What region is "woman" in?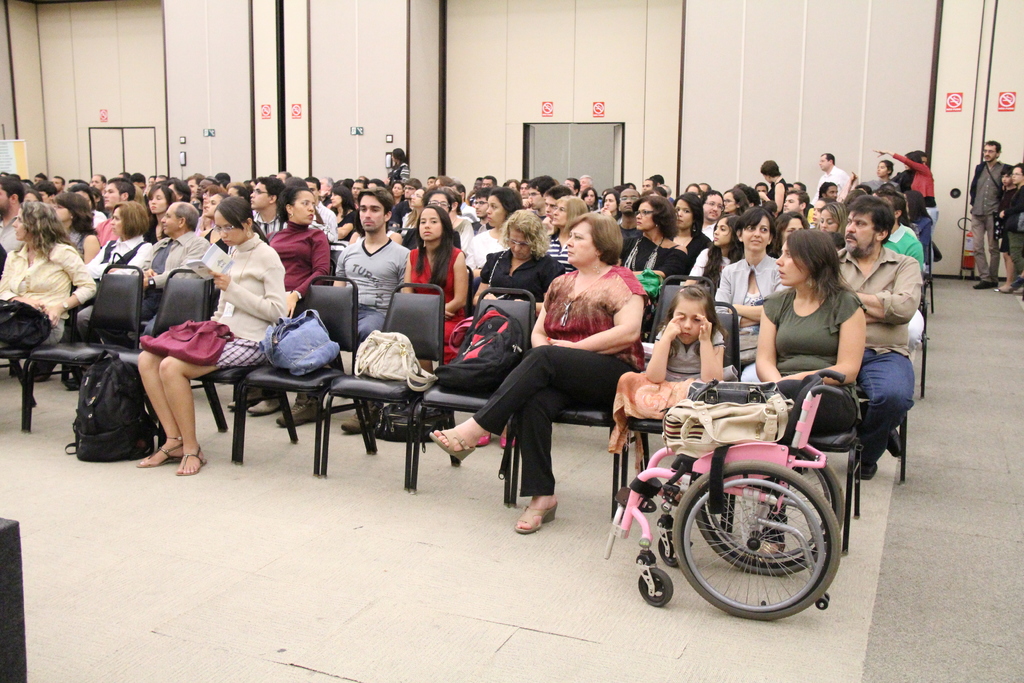
box(390, 178, 401, 205).
